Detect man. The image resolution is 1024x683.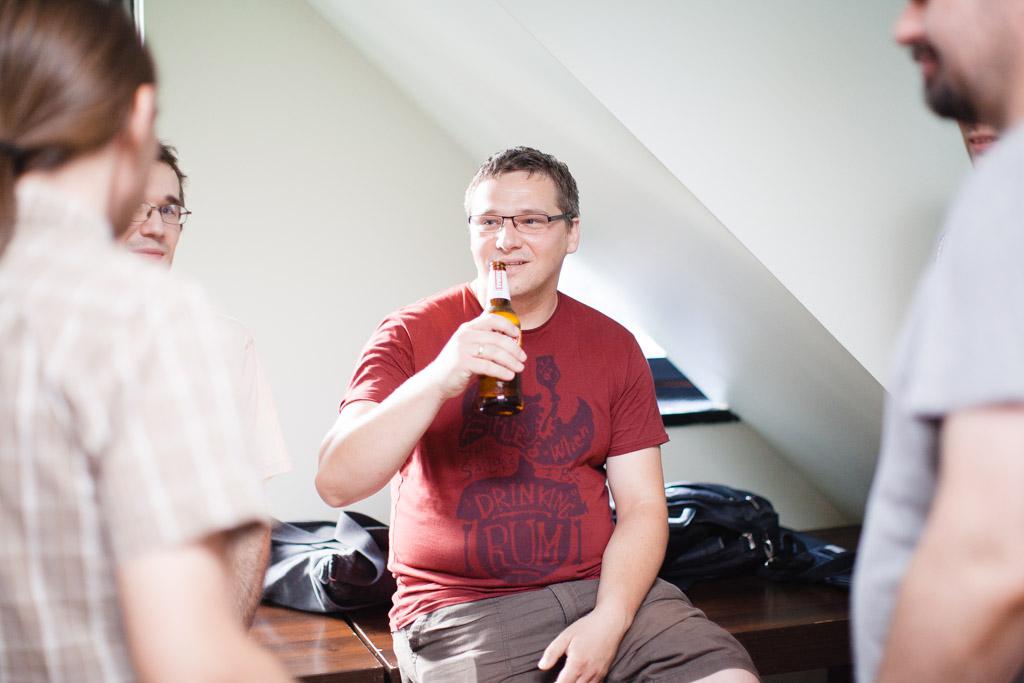
rect(315, 141, 768, 682).
